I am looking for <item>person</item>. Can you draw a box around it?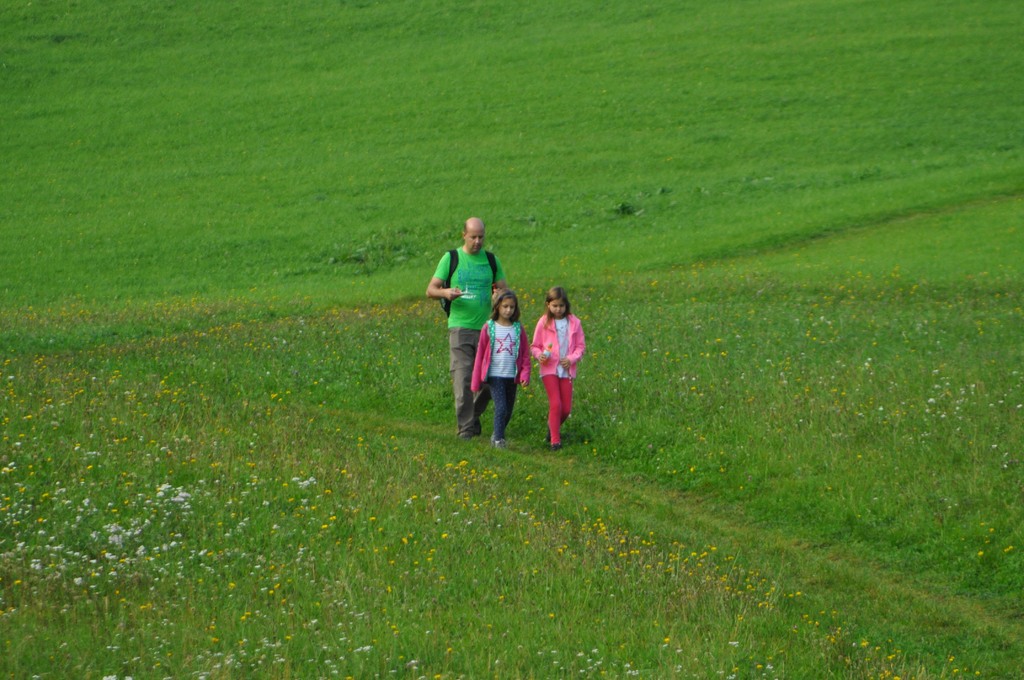
Sure, the bounding box is 432/207/509/453.
